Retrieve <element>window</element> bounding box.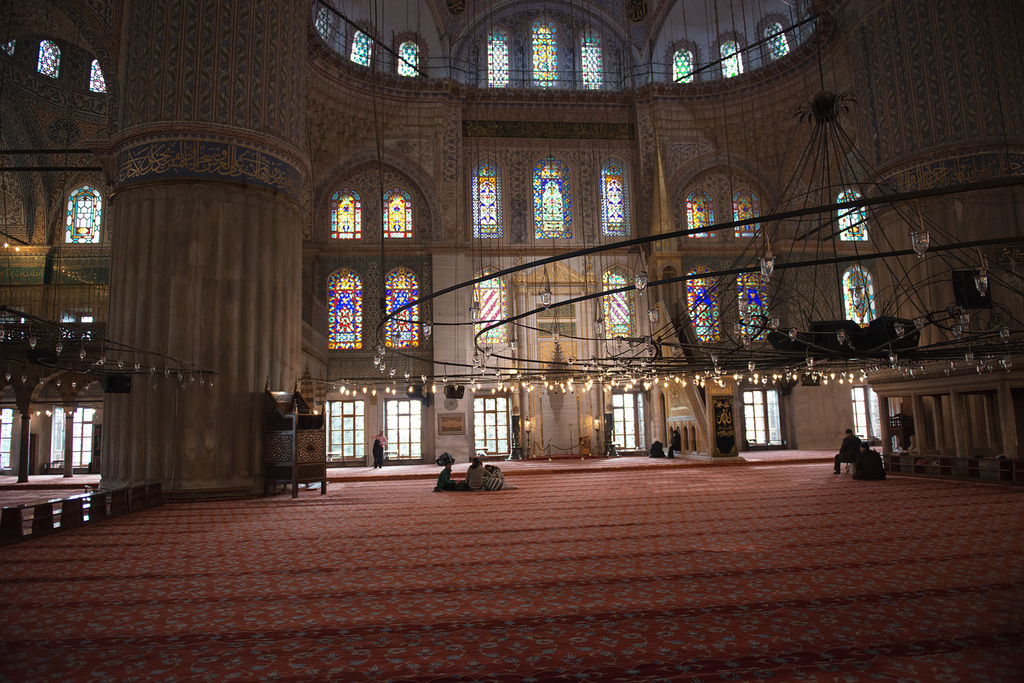
Bounding box: [x1=349, y1=24, x2=378, y2=65].
